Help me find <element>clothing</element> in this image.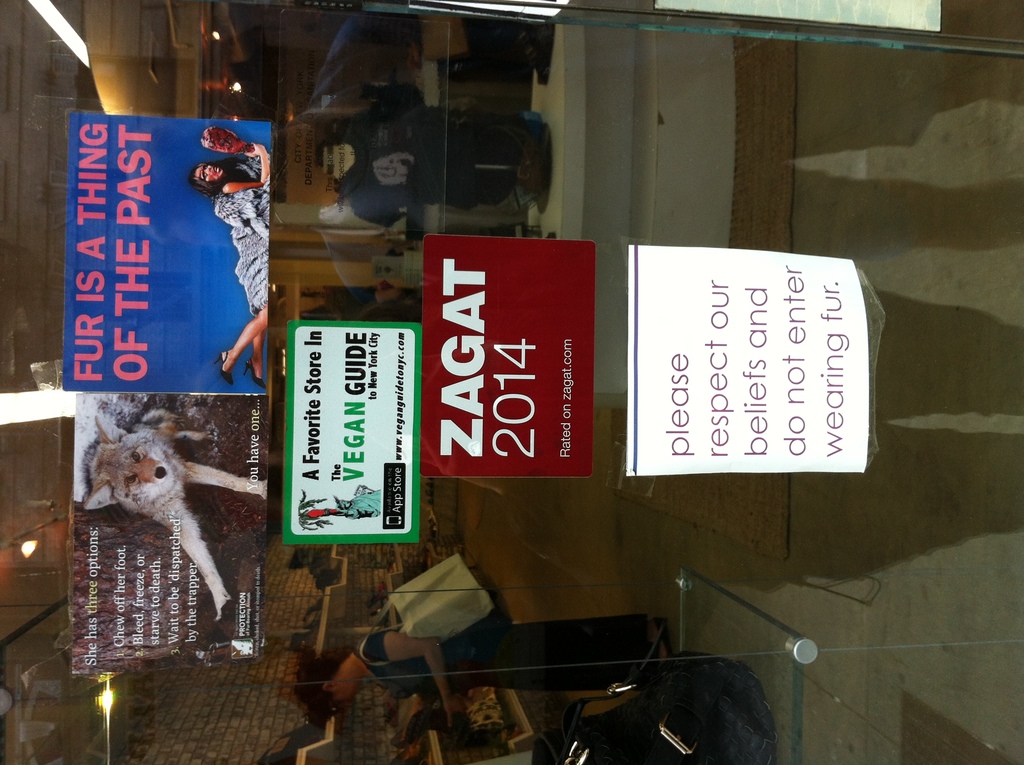
Found it: bbox(355, 629, 653, 696).
